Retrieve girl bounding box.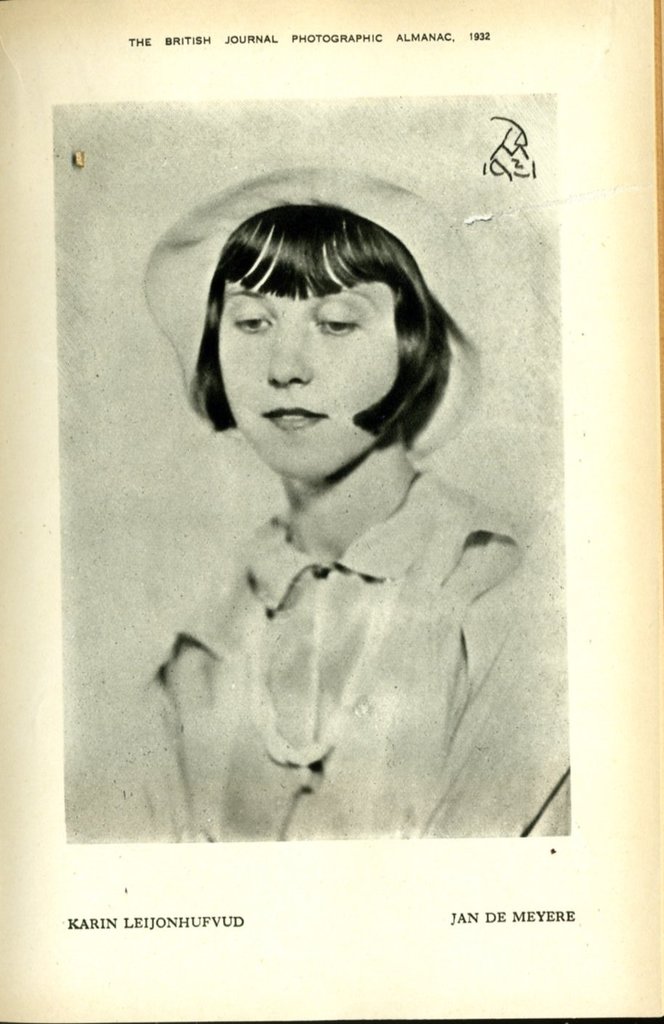
Bounding box: l=146, t=165, r=567, b=842.
